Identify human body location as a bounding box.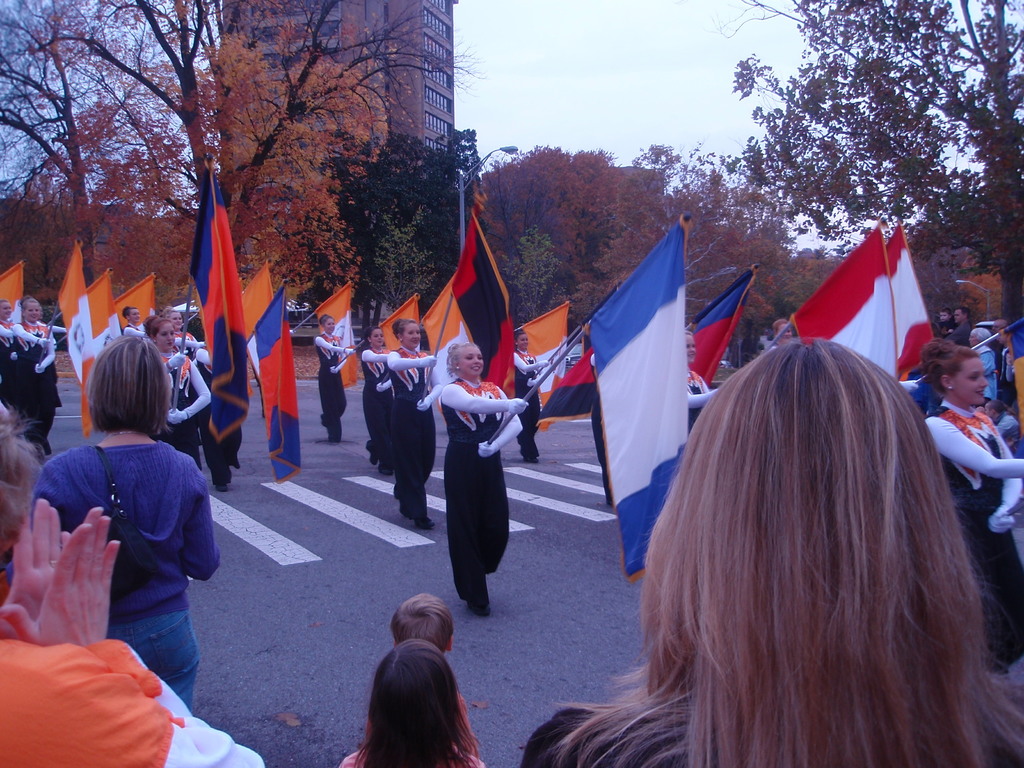
{"x1": 388, "y1": 347, "x2": 446, "y2": 527}.
